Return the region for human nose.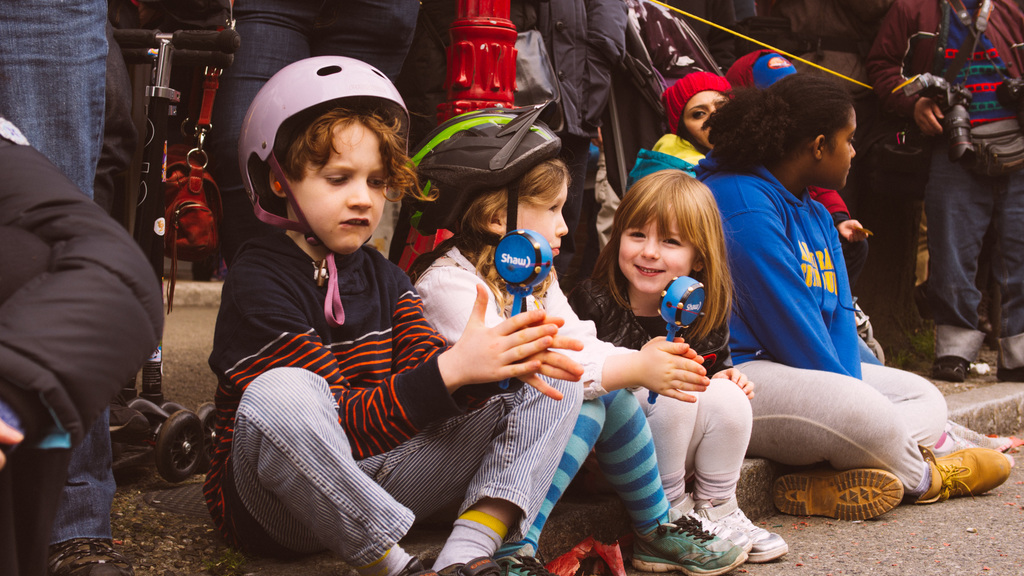
<box>849,143,859,159</box>.
